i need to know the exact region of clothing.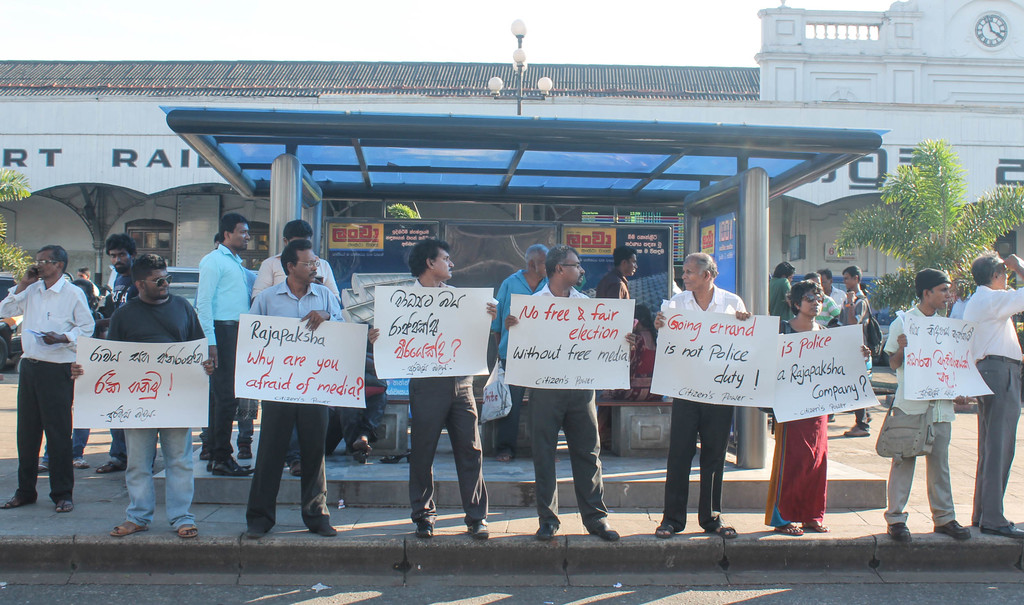
Region: 813,296,844,327.
